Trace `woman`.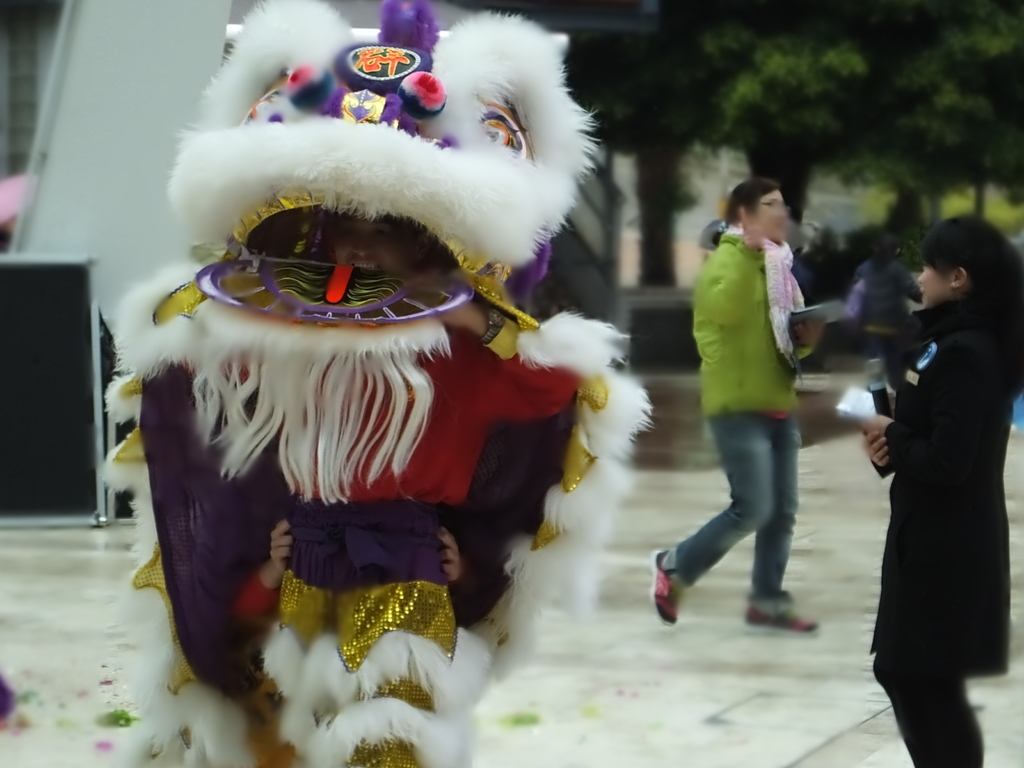
Traced to 636, 179, 826, 627.
